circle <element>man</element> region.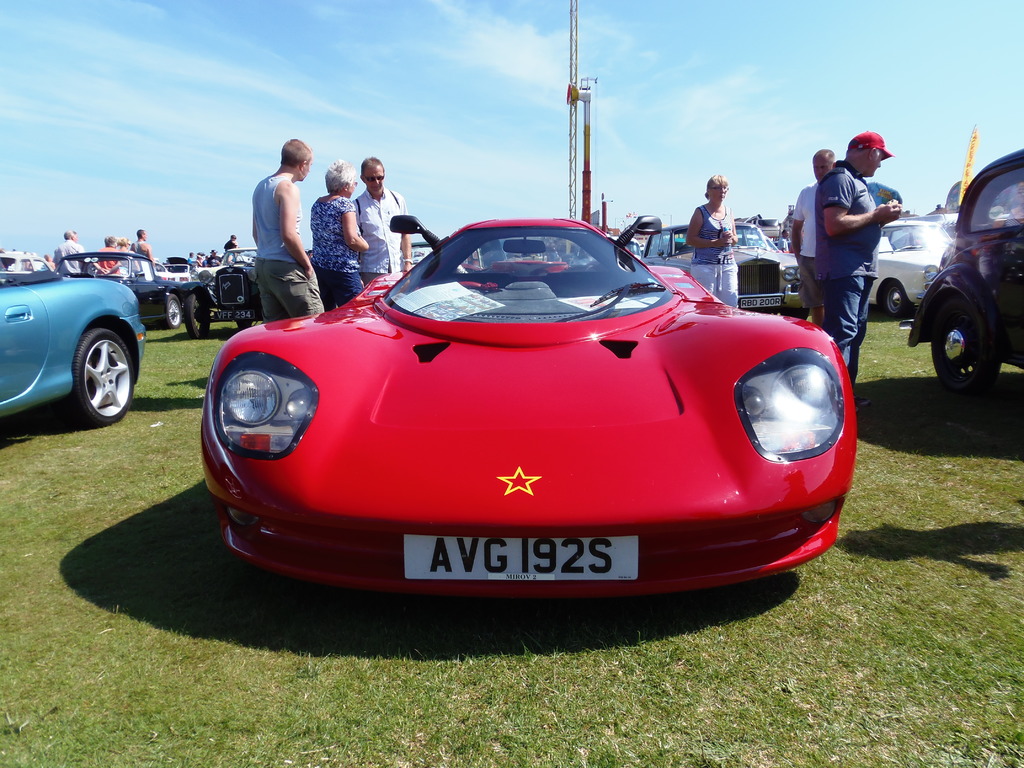
Region: [353,156,408,292].
